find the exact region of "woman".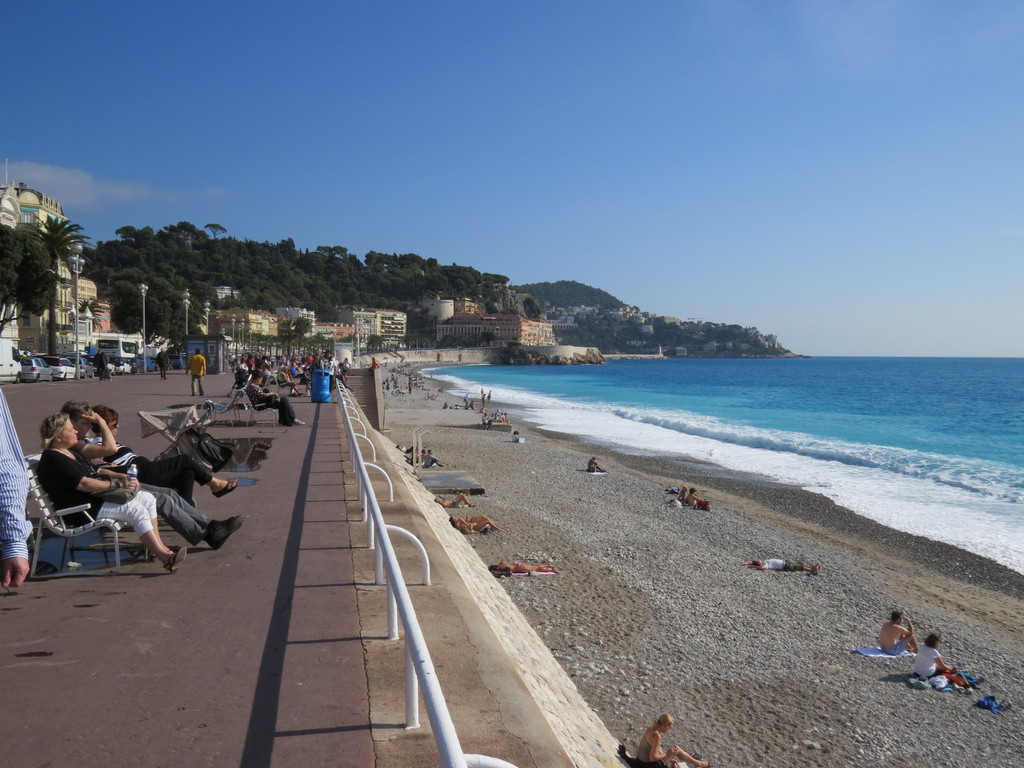
Exact region: left=246, top=370, right=301, bottom=427.
